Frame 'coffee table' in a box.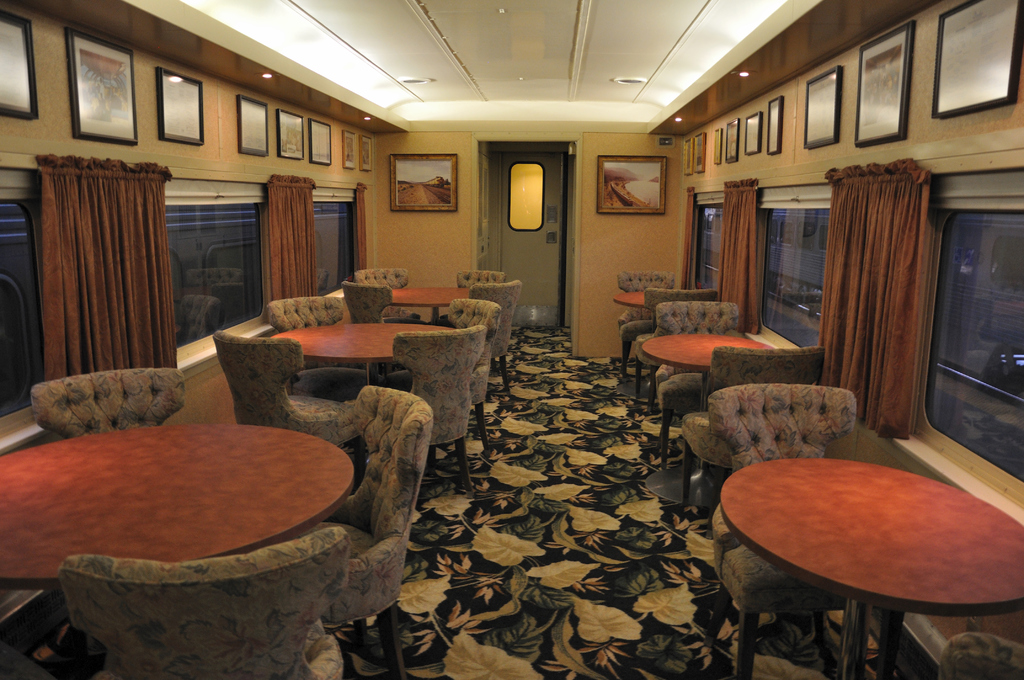
bbox=[707, 458, 1015, 679].
